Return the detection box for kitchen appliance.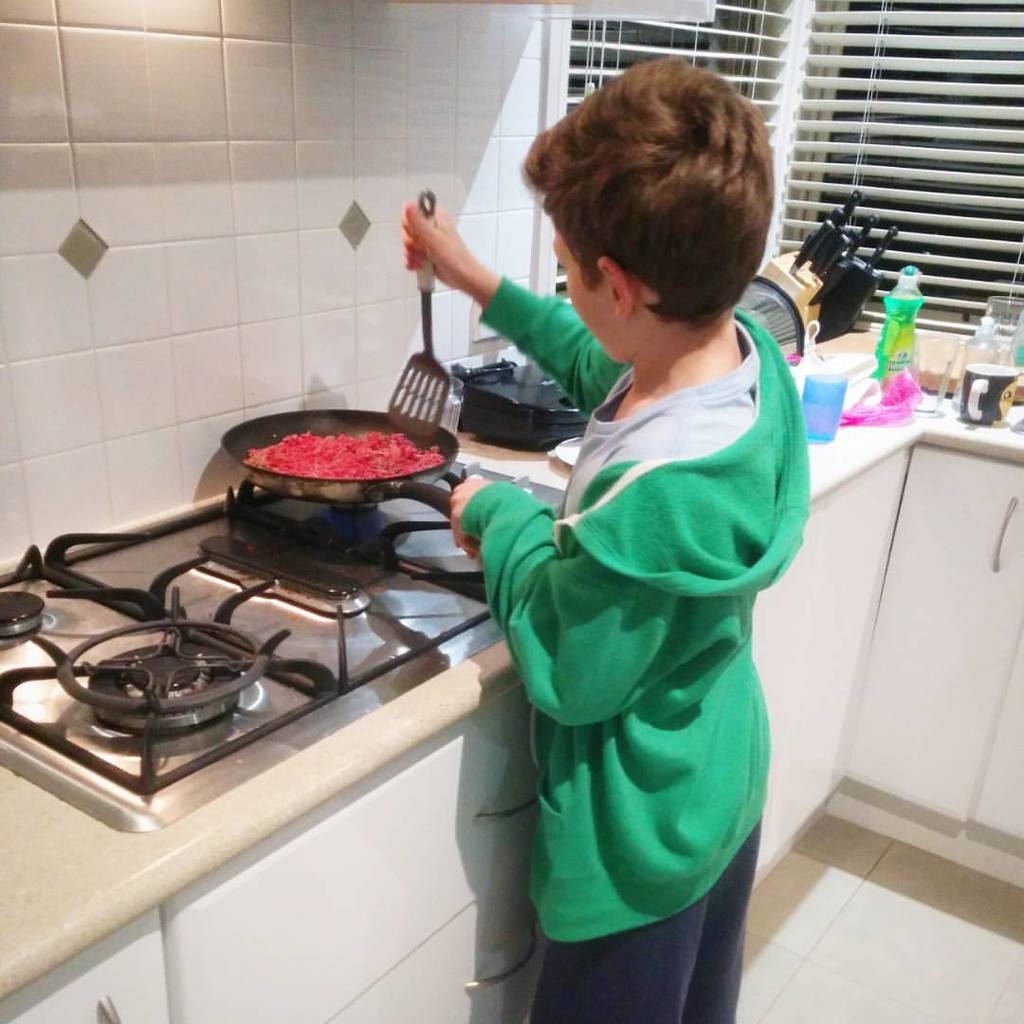
locate(871, 261, 932, 383).
